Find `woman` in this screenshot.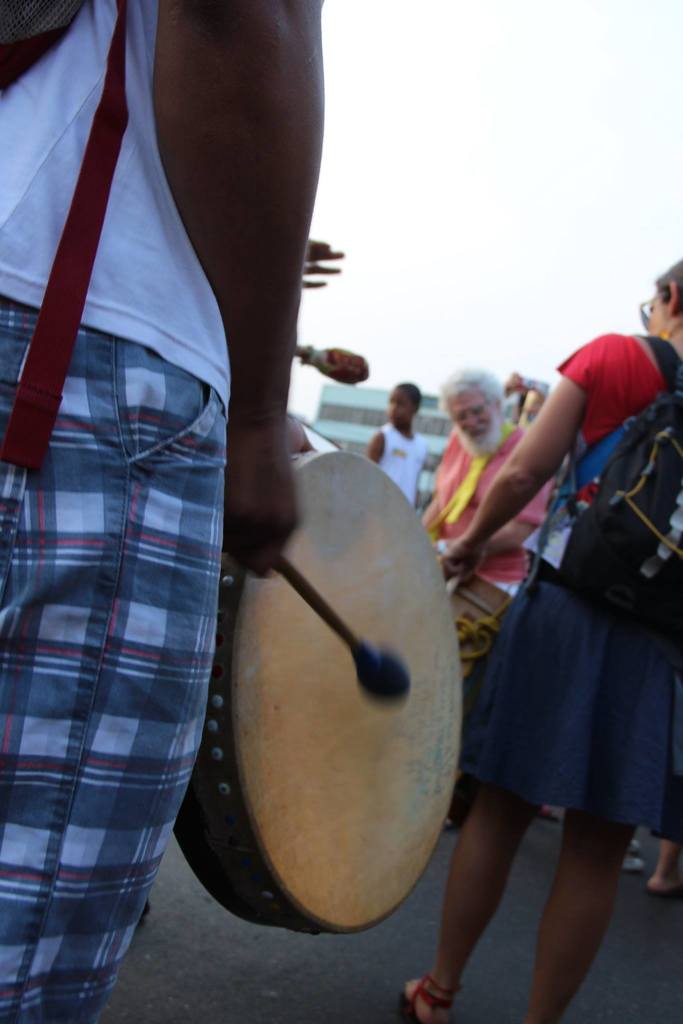
The bounding box for `woman` is [x1=404, y1=257, x2=682, y2=1023].
